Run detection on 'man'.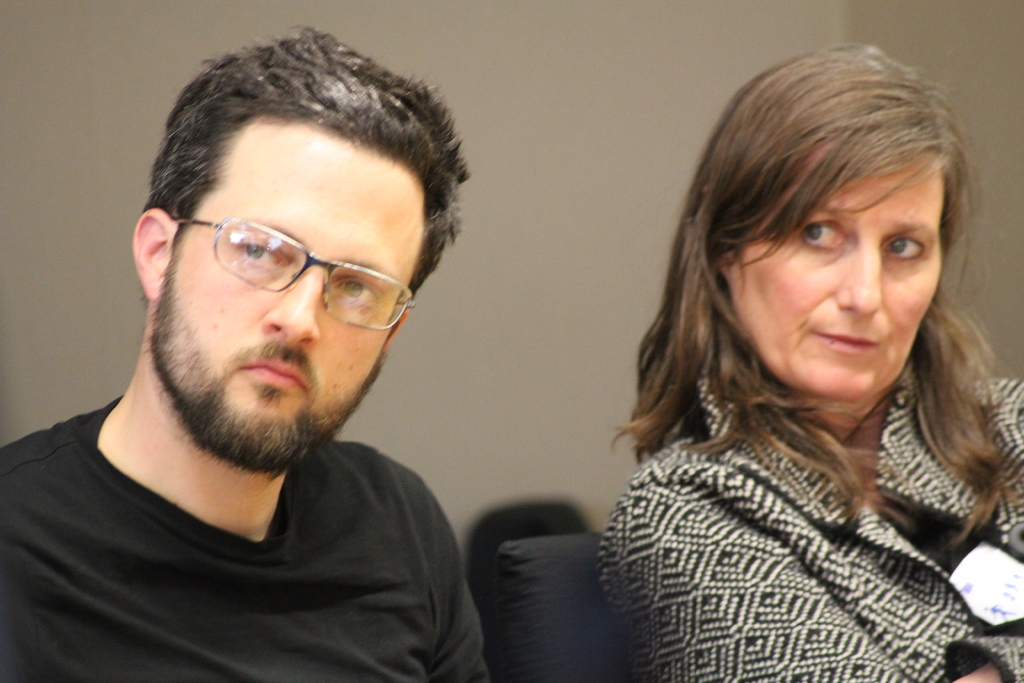
Result: bbox=(0, 25, 523, 682).
